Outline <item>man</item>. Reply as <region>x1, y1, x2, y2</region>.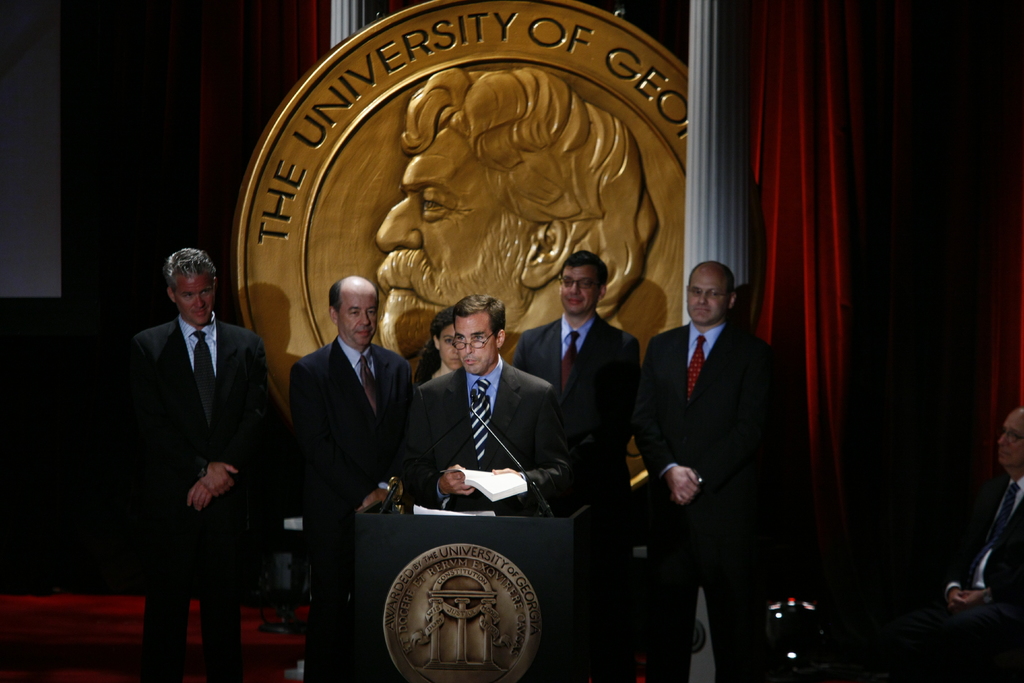
<region>424, 295, 569, 522</region>.
